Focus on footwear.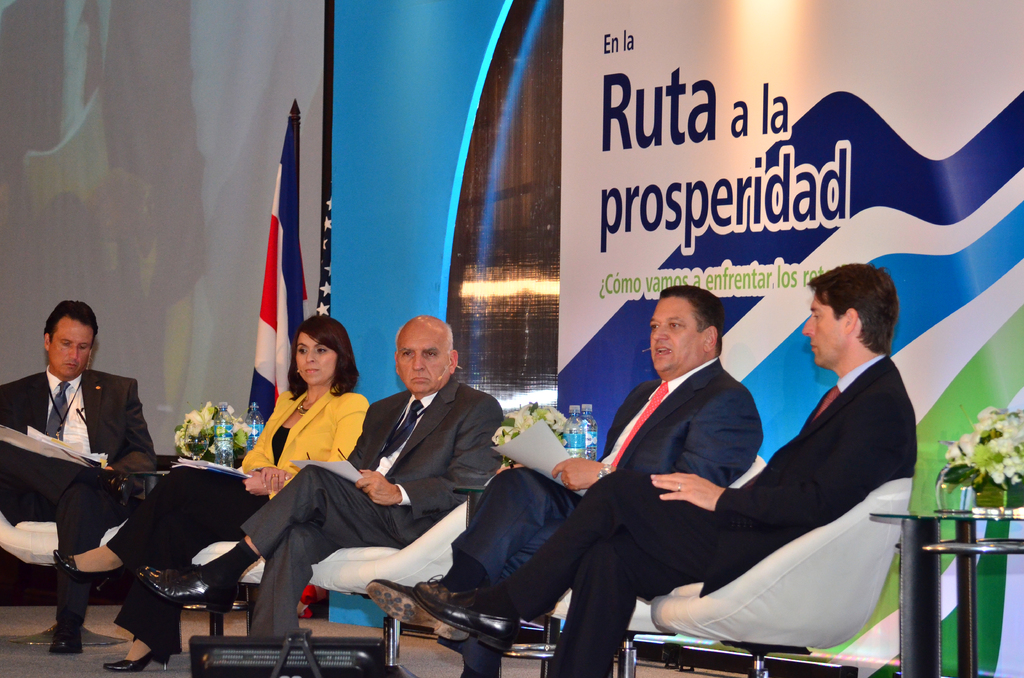
Focused at (x1=367, y1=574, x2=463, y2=645).
